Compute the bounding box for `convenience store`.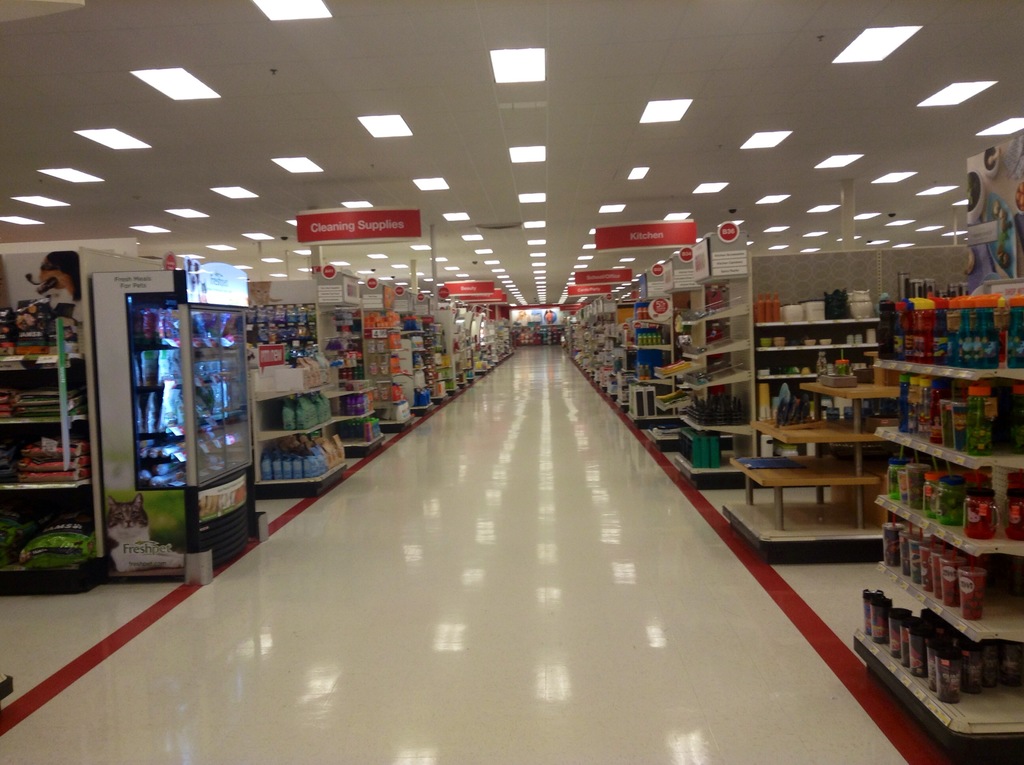
rect(0, 0, 1023, 764).
